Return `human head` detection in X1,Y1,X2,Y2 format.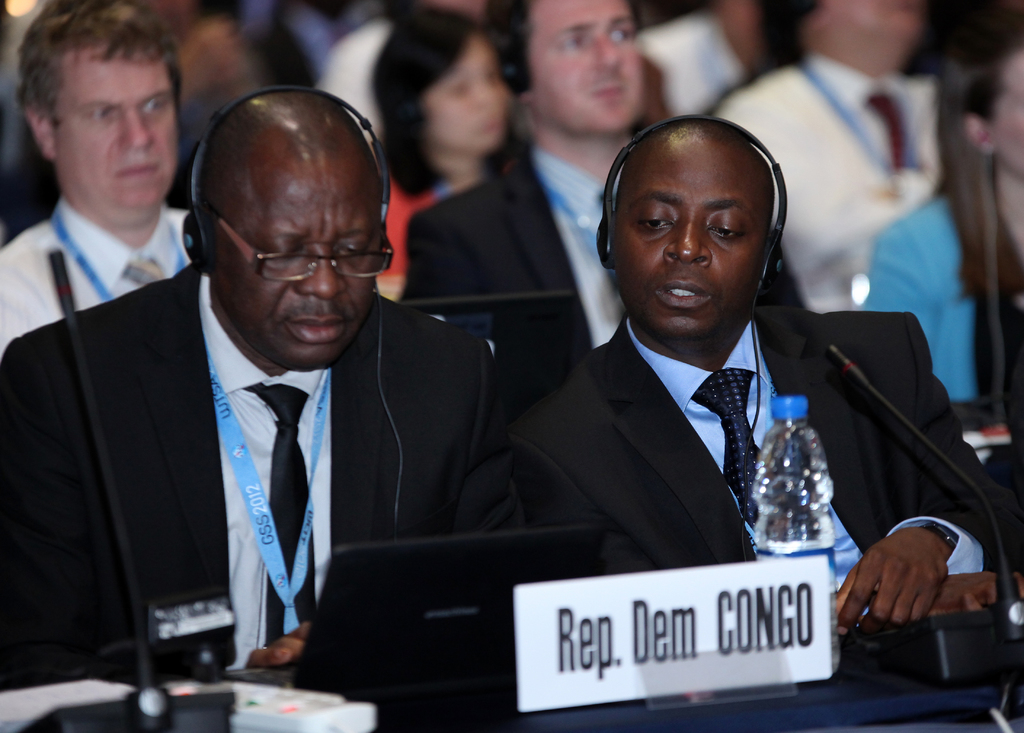
961,38,1023,181.
